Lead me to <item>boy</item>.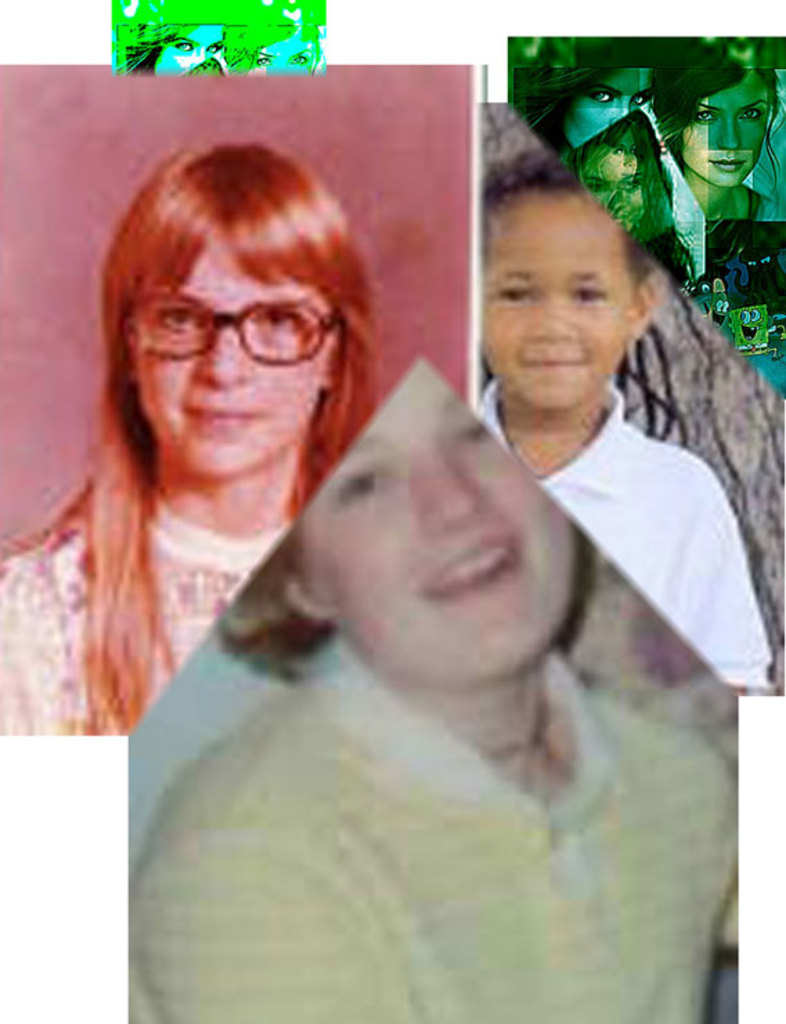
Lead to region(470, 154, 775, 689).
